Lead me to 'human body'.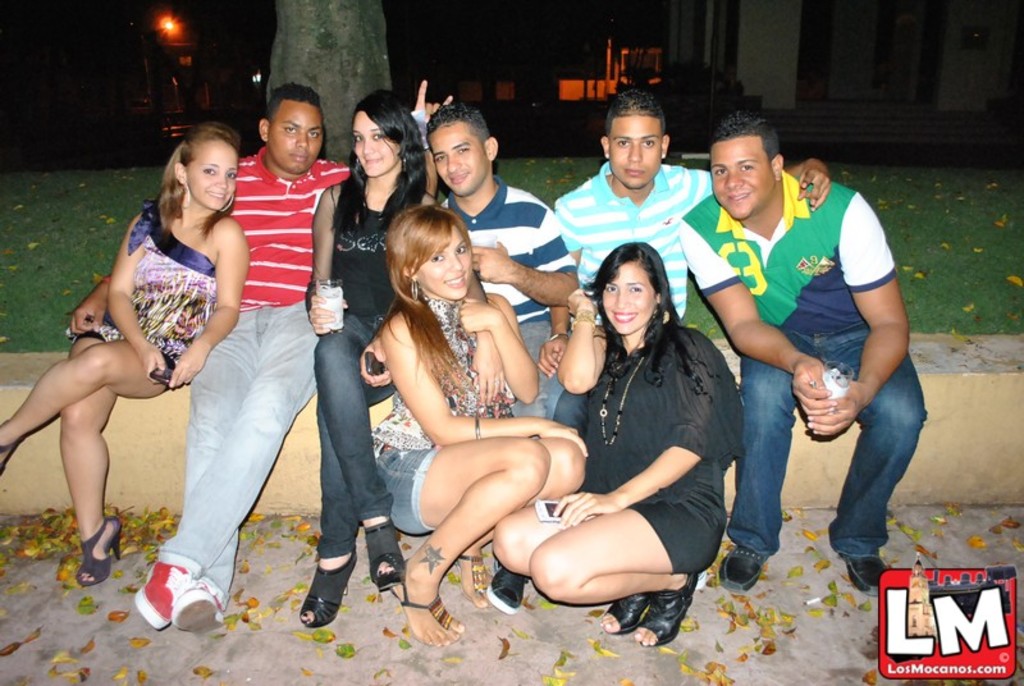
Lead to locate(678, 118, 922, 593).
